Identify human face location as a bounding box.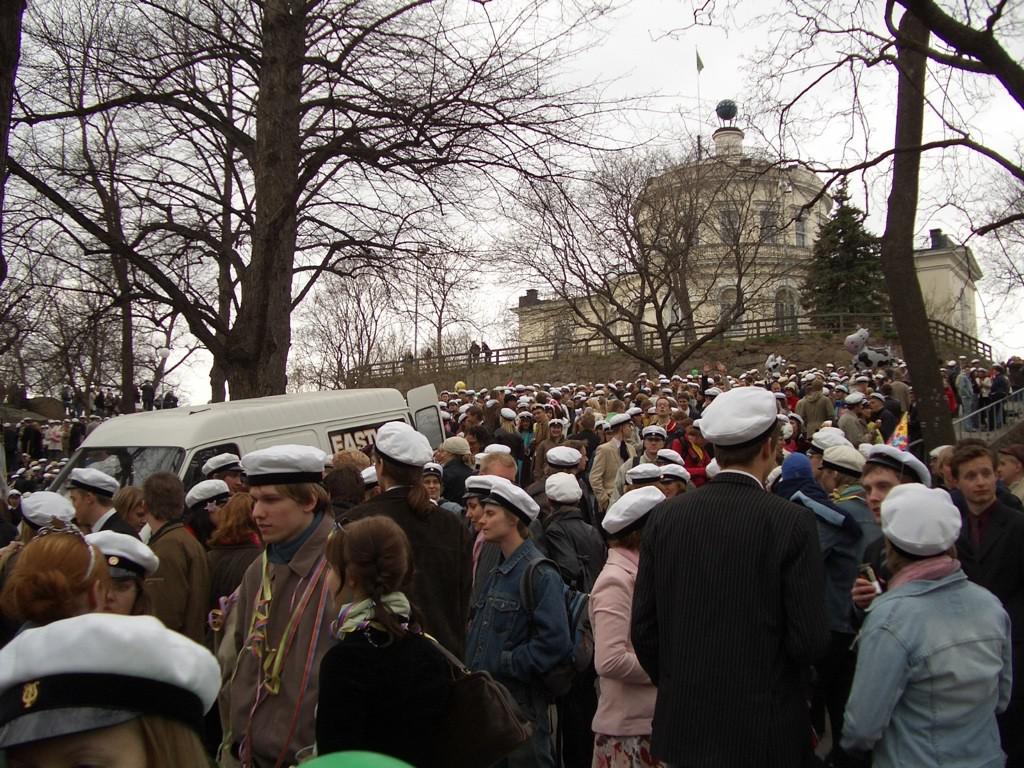
[x1=326, y1=568, x2=356, y2=604].
